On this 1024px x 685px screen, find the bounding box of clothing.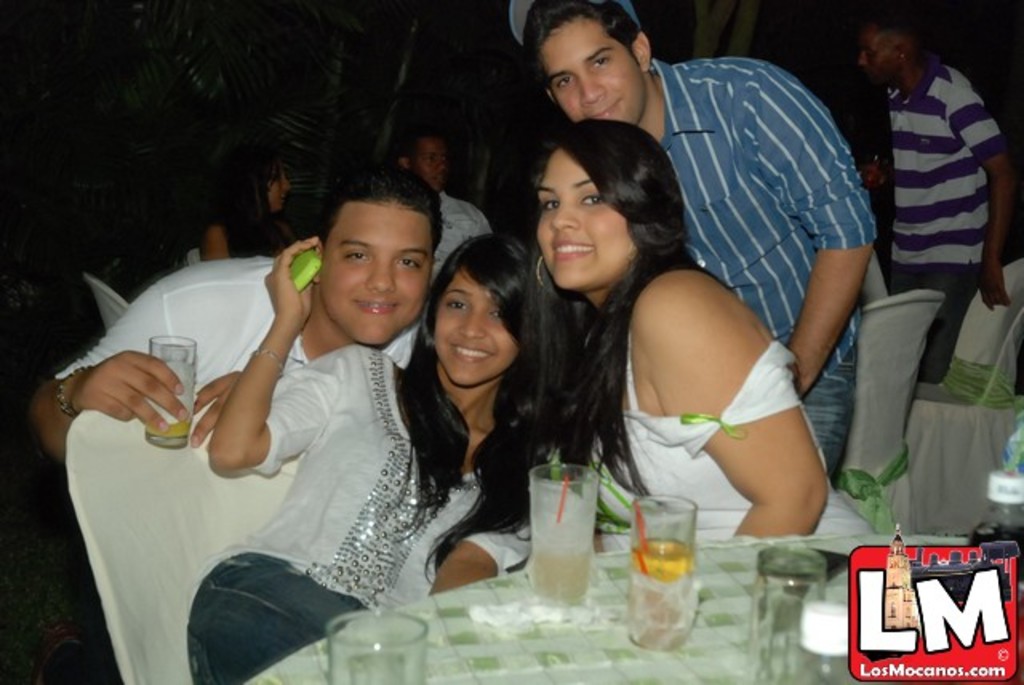
Bounding box: left=850, top=0, right=1016, bottom=423.
